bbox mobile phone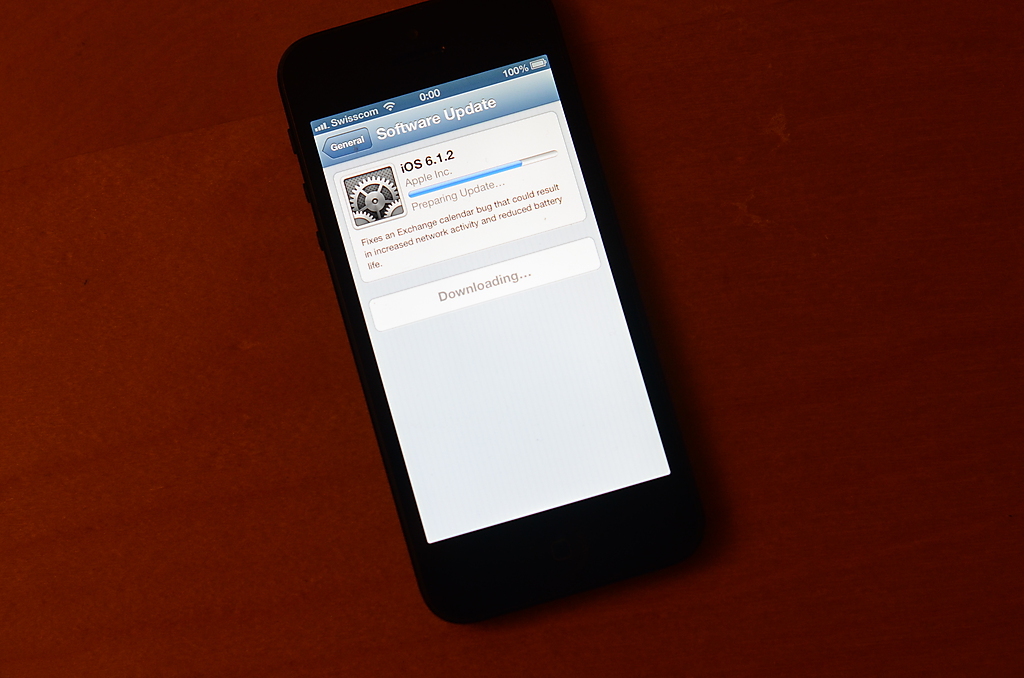
bbox(278, 0, 717, 629)
